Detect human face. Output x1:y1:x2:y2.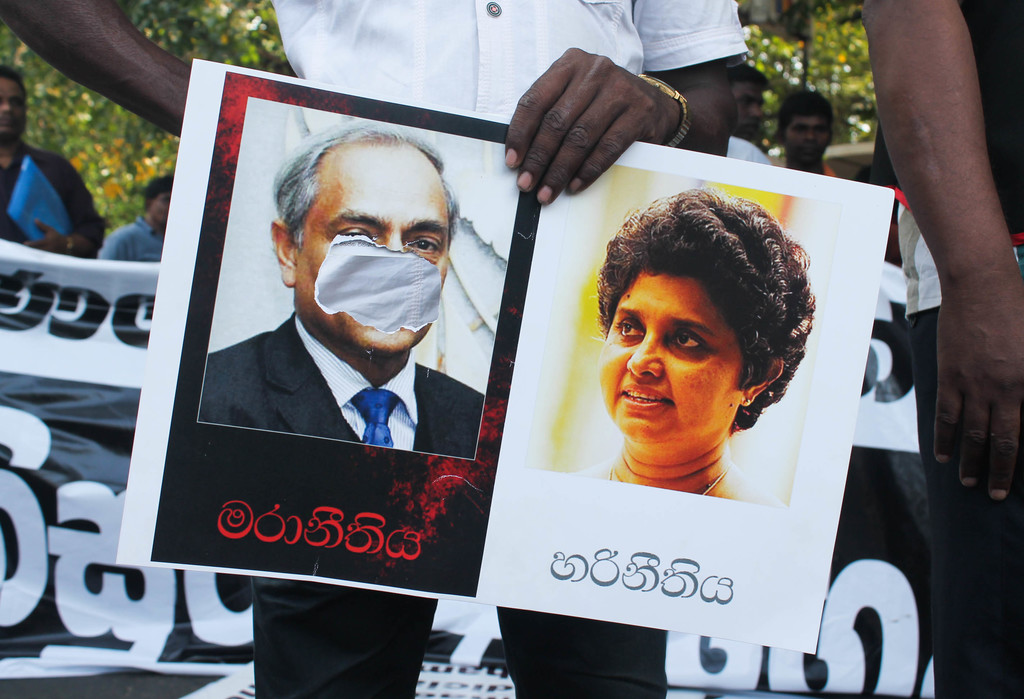
294:145:446:349.
